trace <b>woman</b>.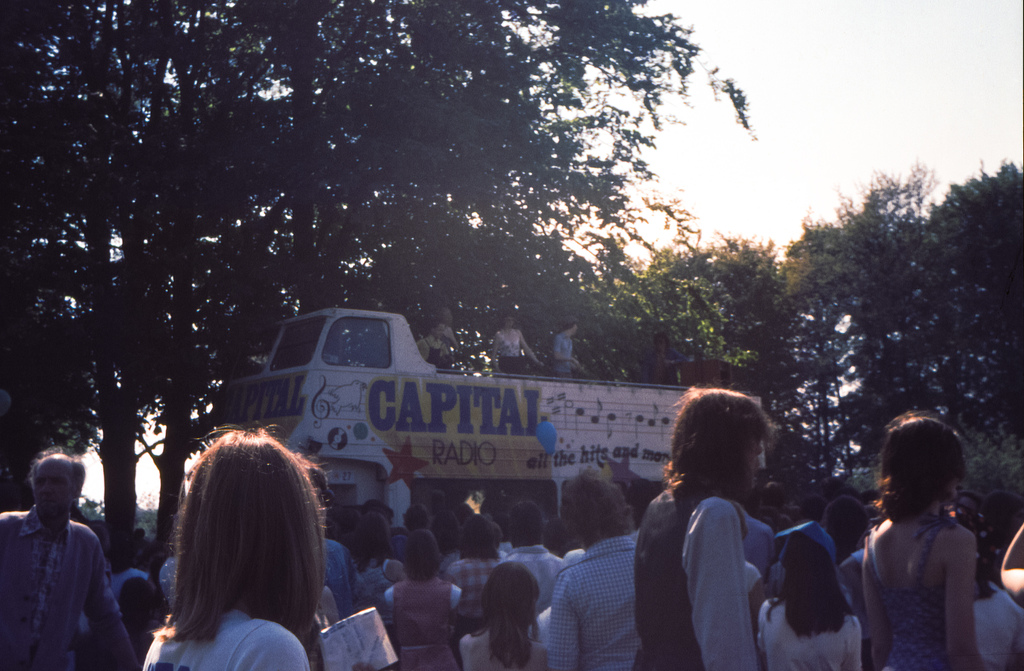
Traced to <box>541,459,644,670</box>.
